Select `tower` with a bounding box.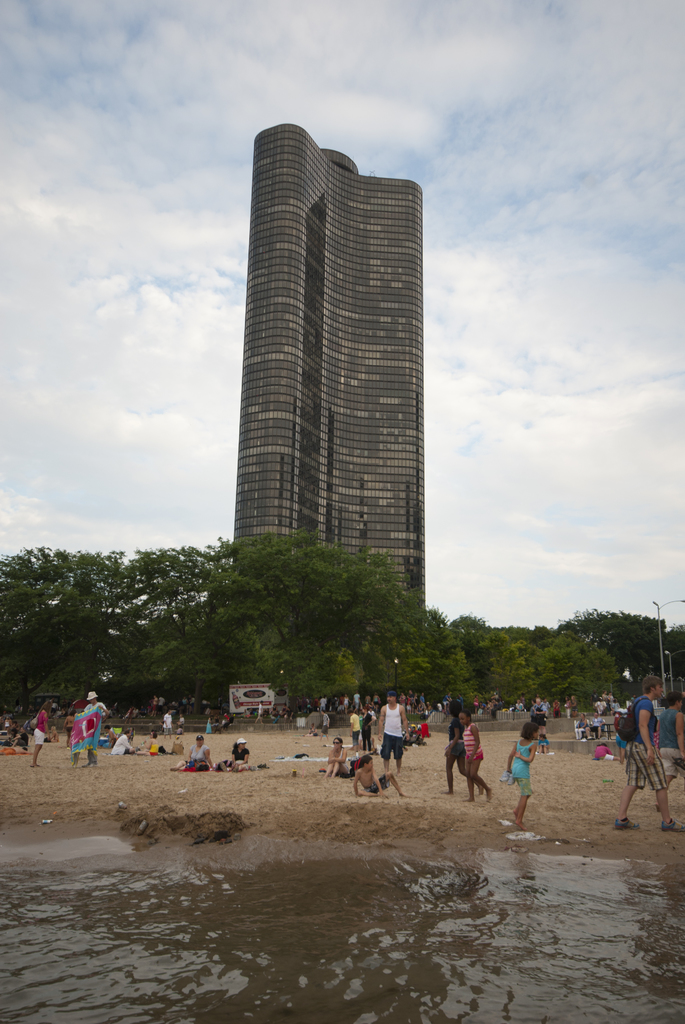
BBox(237, 124, 430, 610).
